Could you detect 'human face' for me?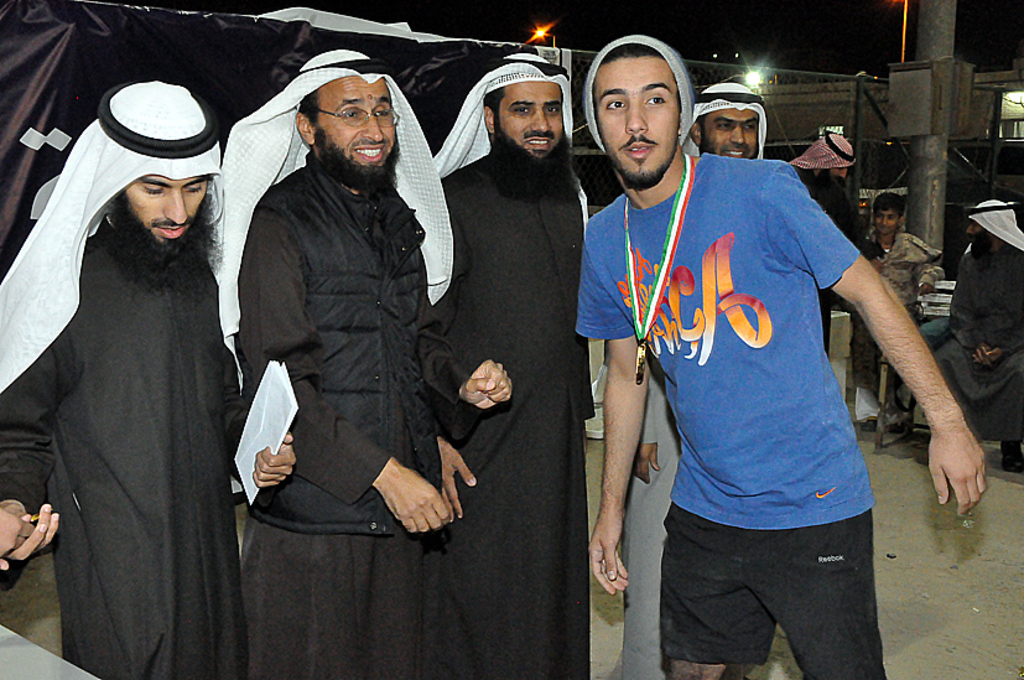
Detection result: [x1=499, y1=78, x2=571, y2=161].
